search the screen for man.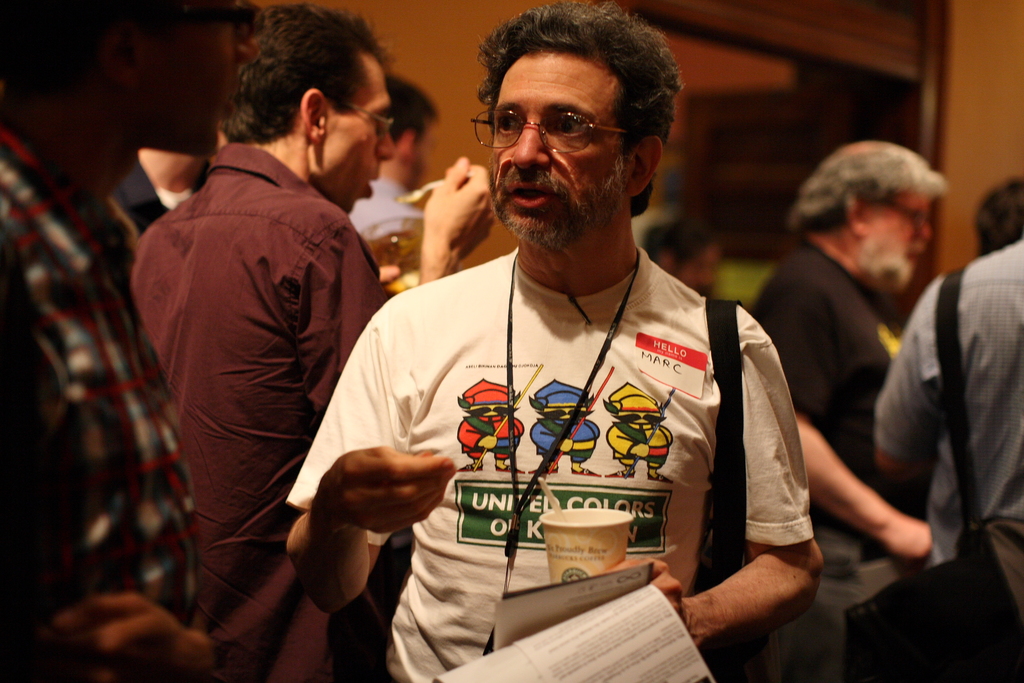
Found at 877, 231, 1023, 682.
